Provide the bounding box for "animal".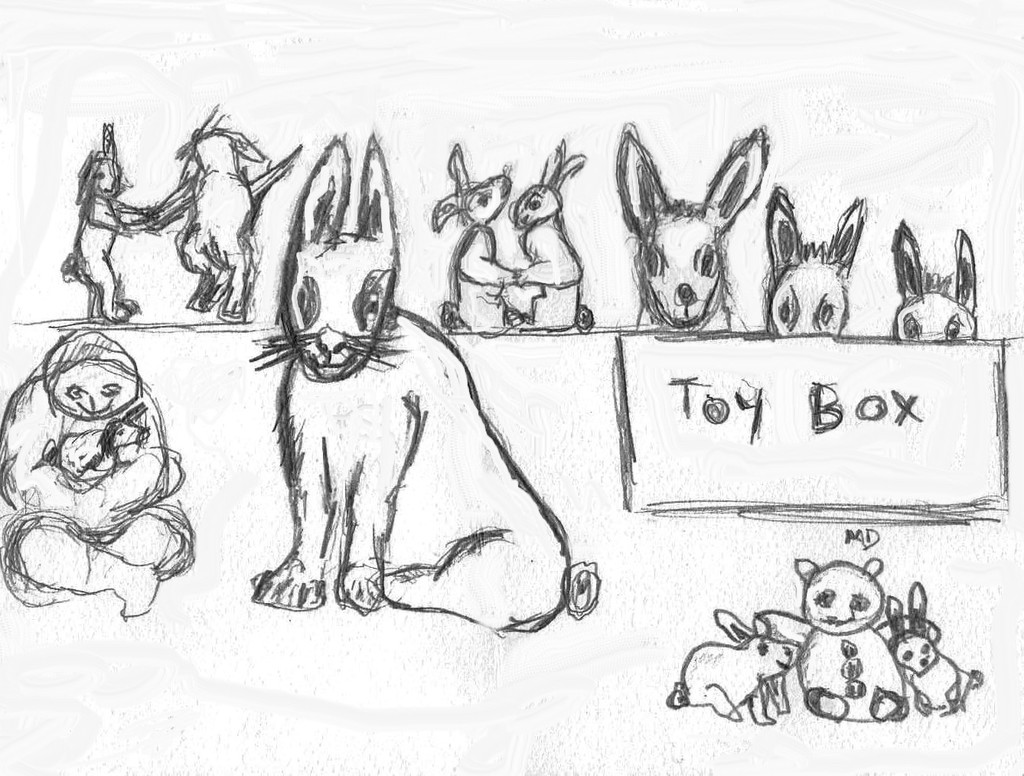
rect(607, 119, 767, 330).
